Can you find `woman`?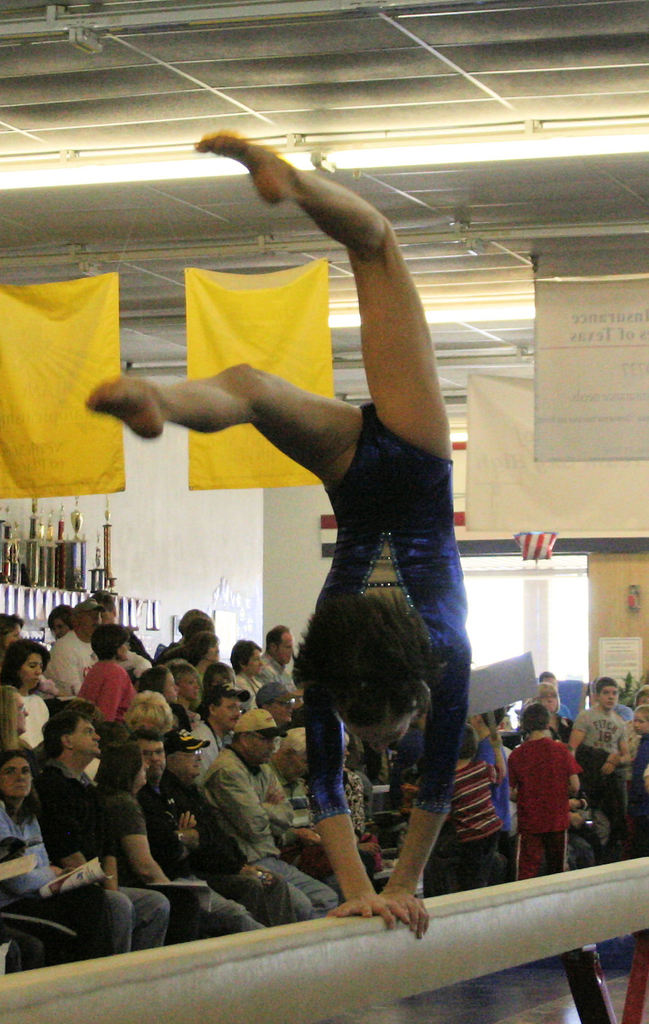
Yes, bounding box: 177,625,229,673.
